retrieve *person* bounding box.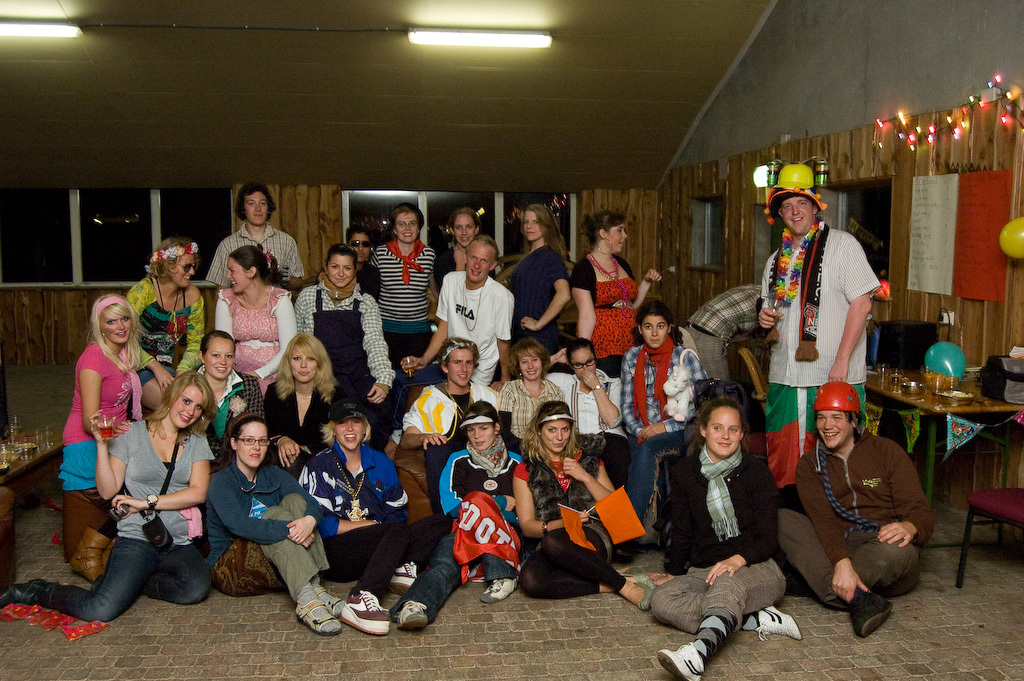
Bounding box: <bbox>191, 333, 270, 458</bbox>.
